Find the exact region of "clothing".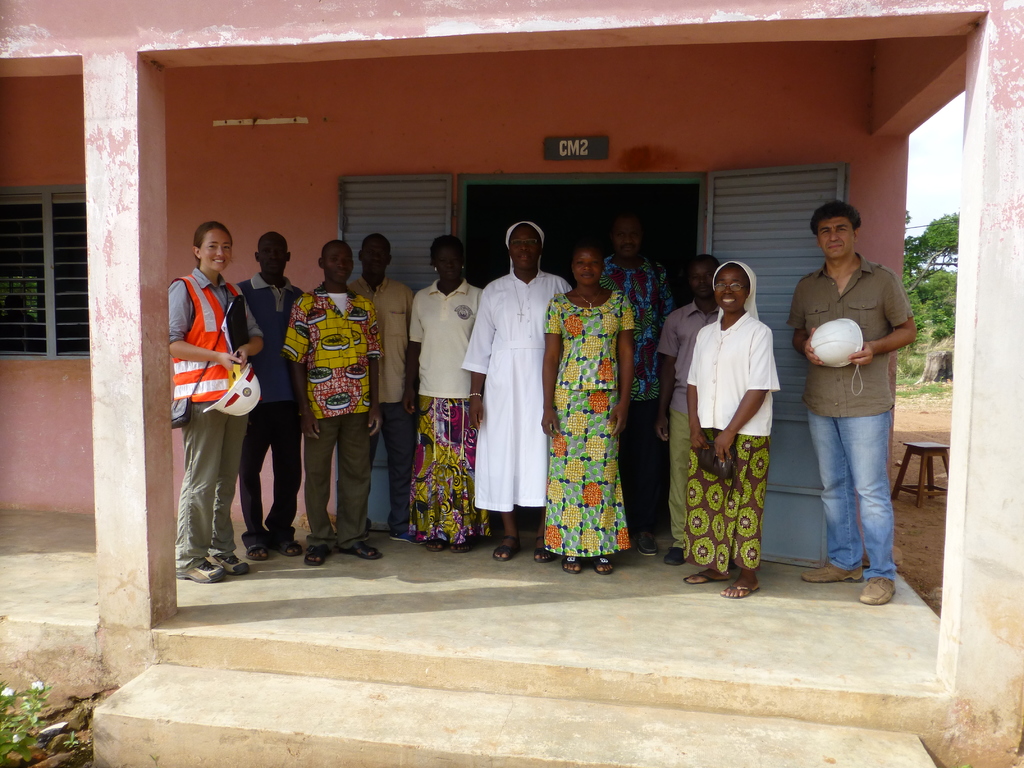
Exact region: {"x1": 341, "y1": 267, "x2": 415, "y2": 527}.
